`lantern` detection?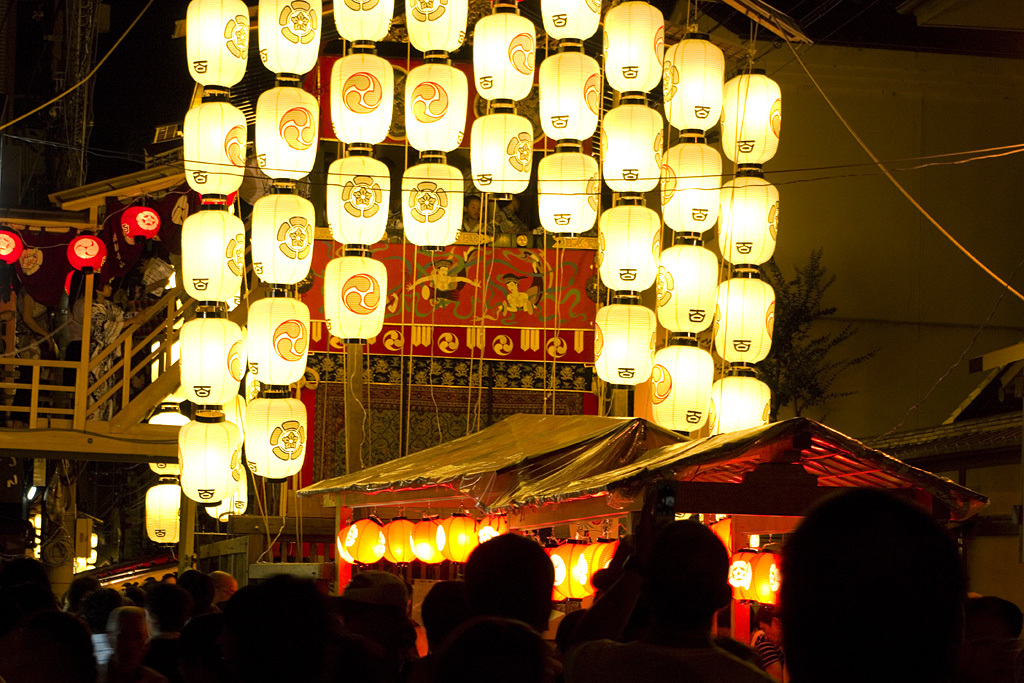
bbox=[0, 225, 20, 300]
